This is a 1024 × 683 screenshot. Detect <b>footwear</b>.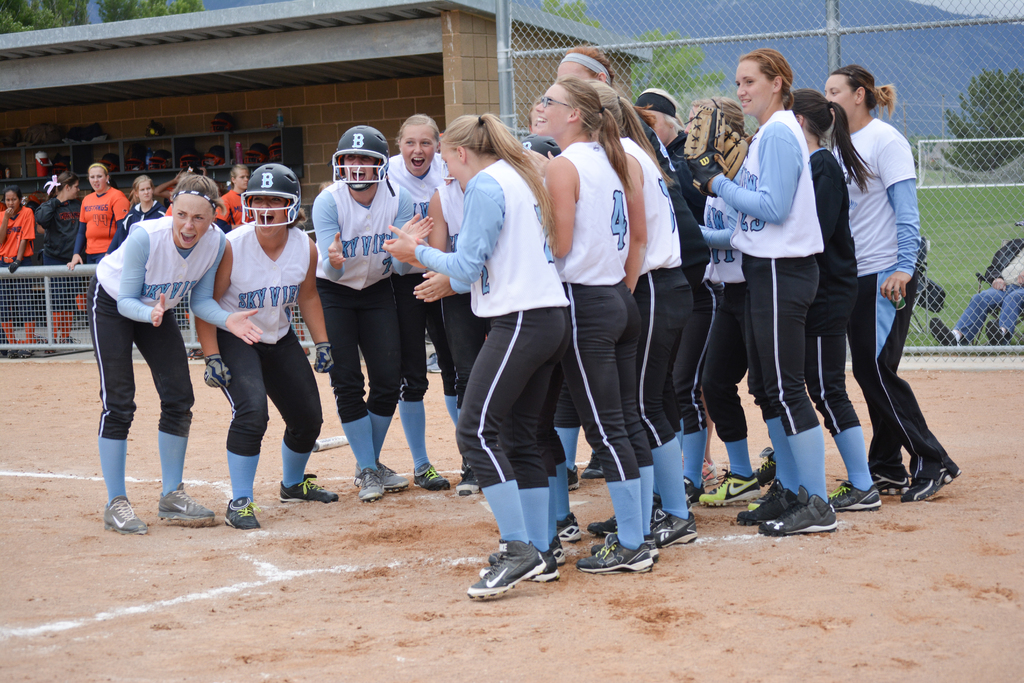
[x1=100, y1=493, x2=149, y2=536].
